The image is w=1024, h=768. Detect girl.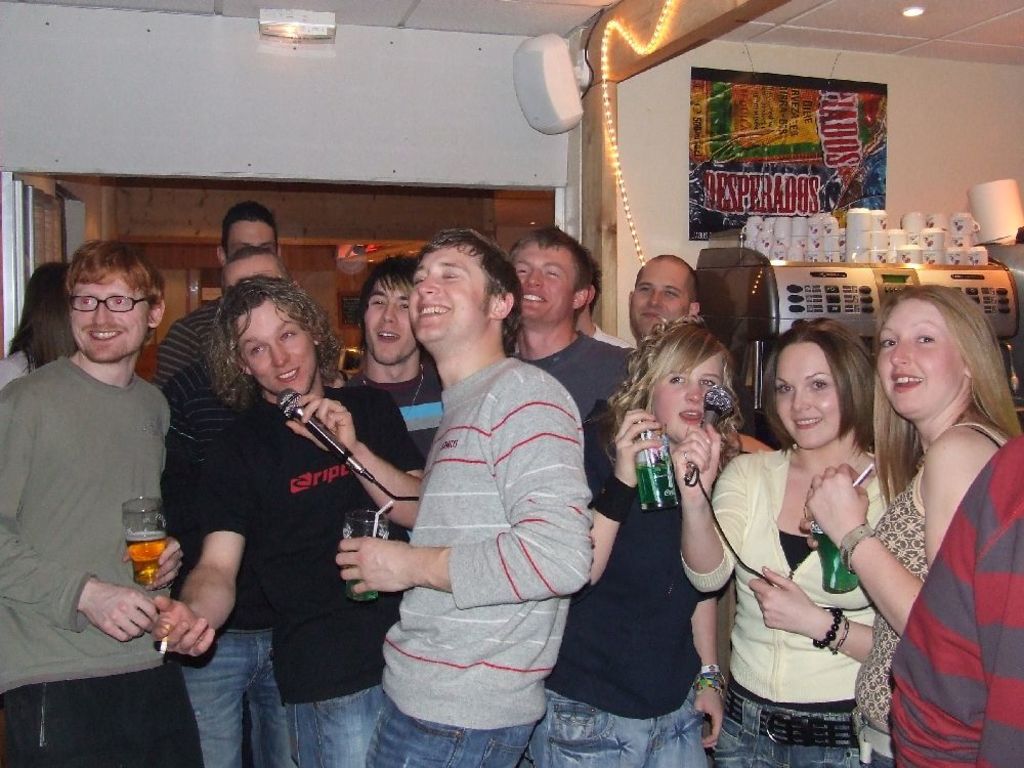
Detection: 671:321:871:767.
